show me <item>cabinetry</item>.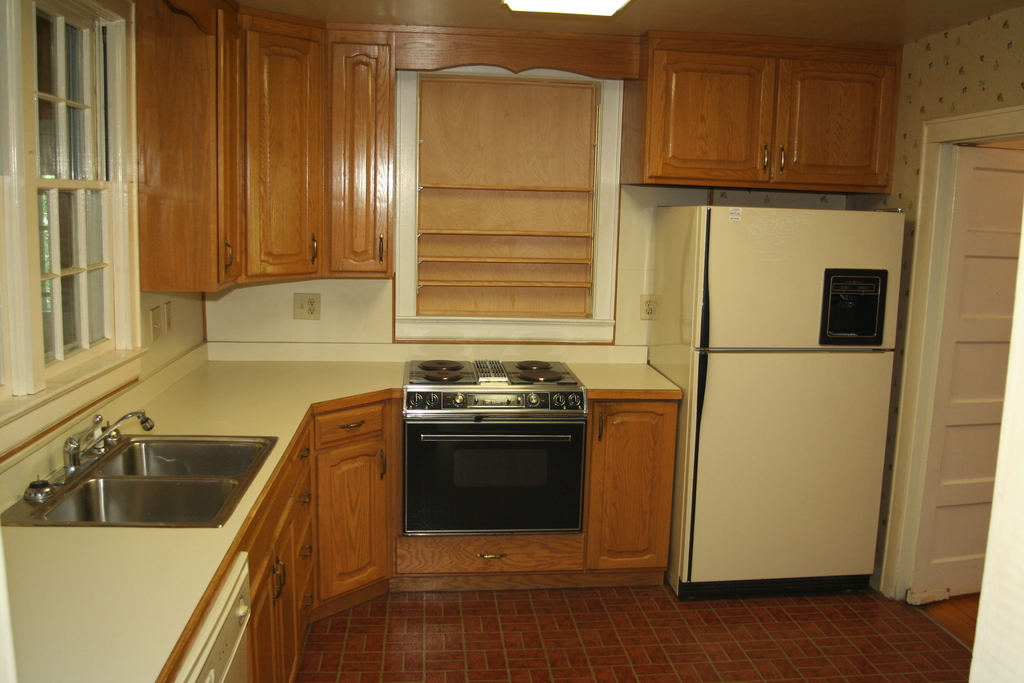
<item>cabinetry</item> is here: x1=402 y1=532 x2=589 y2=598.
